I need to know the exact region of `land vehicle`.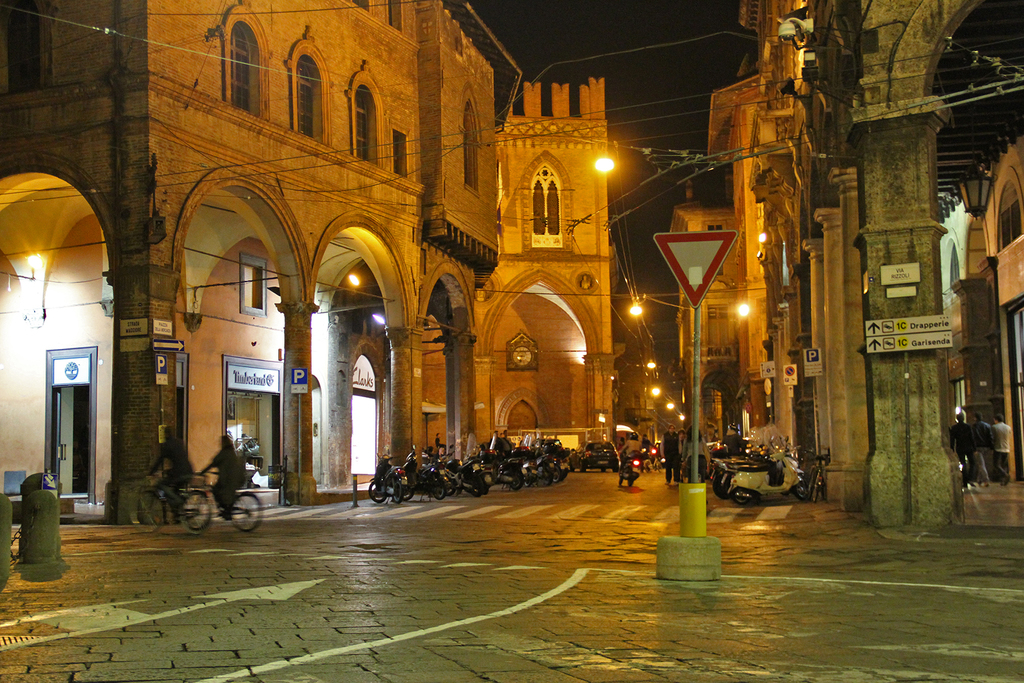
Region: bbox=(140, 472, 211, 533).
